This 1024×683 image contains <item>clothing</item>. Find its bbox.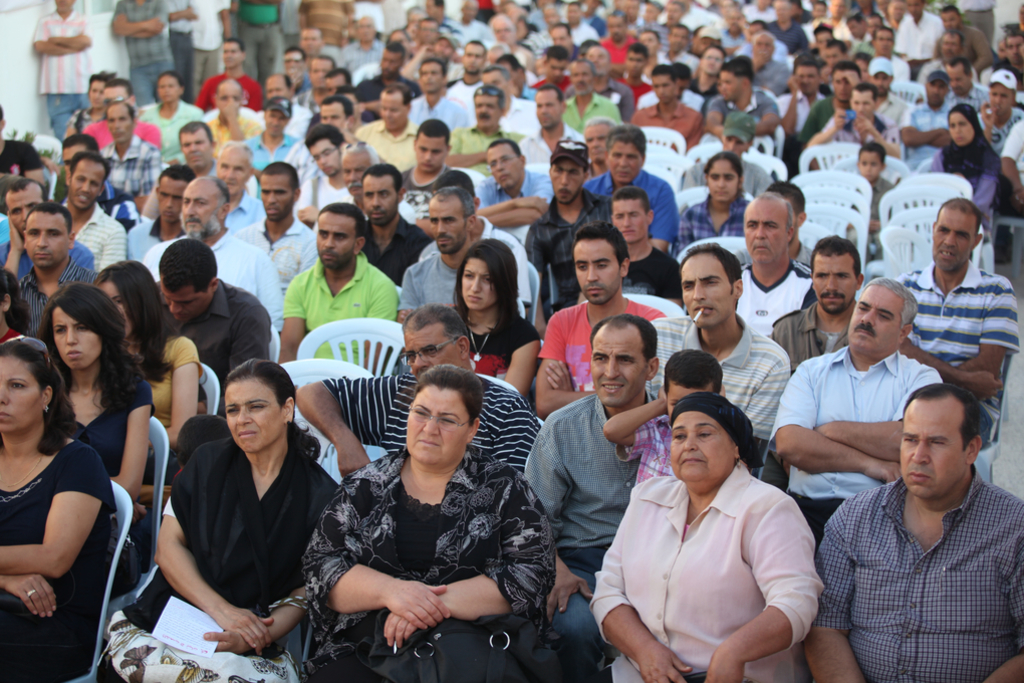
558/237/687/298.
